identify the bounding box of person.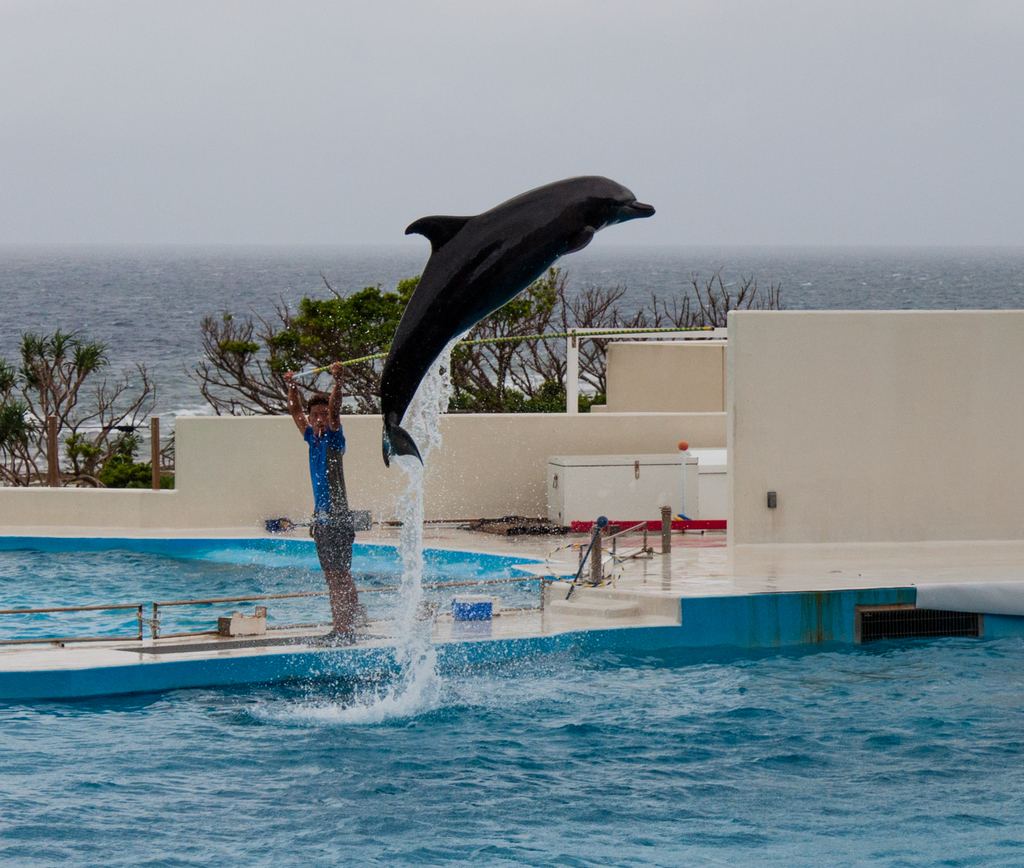
<box>262,341,362,650</box>.
